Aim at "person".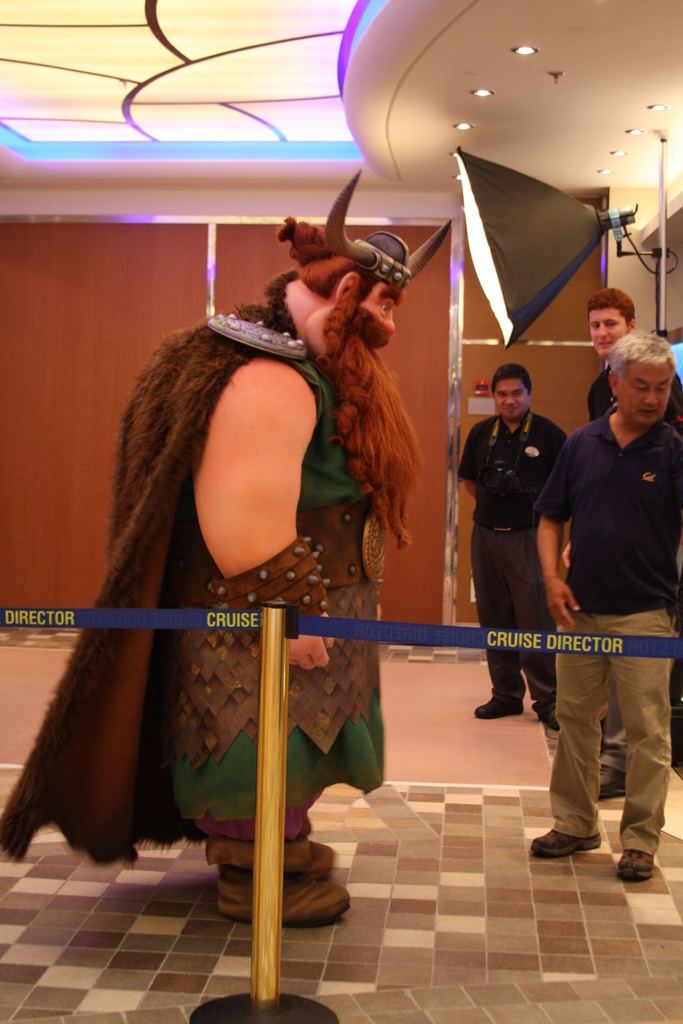
Aimed at [x1=532, y1=330, x2=677, y2=856].
